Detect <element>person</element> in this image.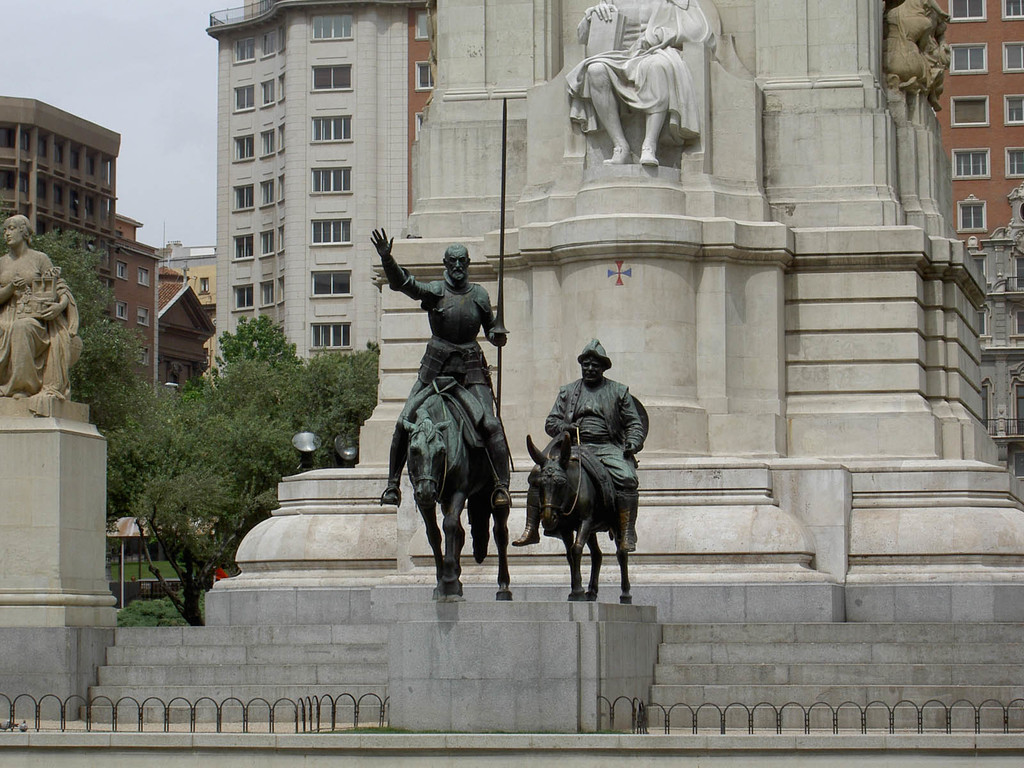
Detection: bbox=[513, 340, 646, 554].
